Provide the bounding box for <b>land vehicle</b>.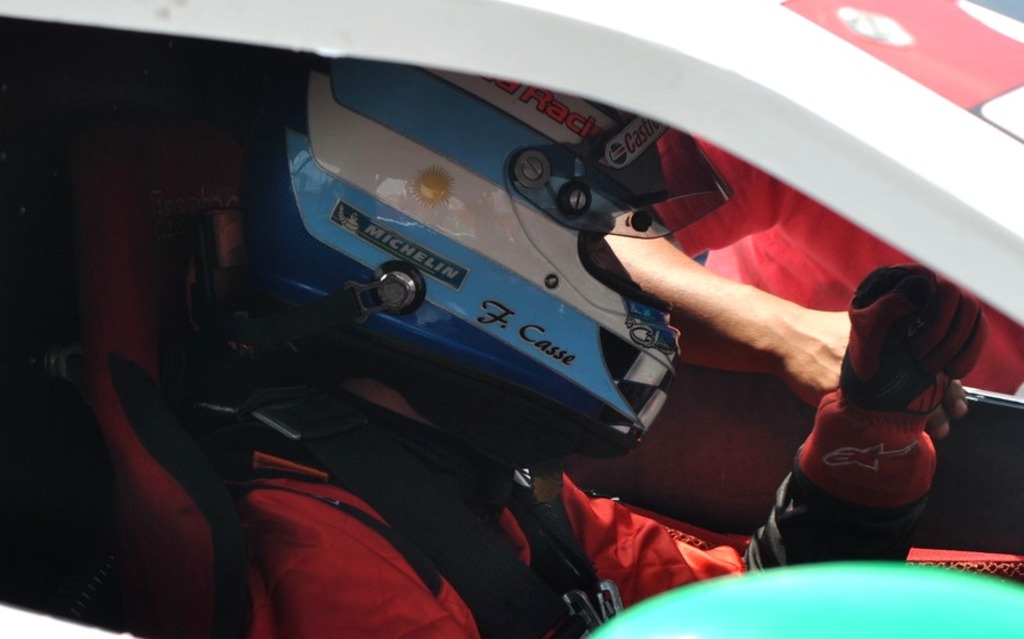
[0, 0, 1023, 638].
